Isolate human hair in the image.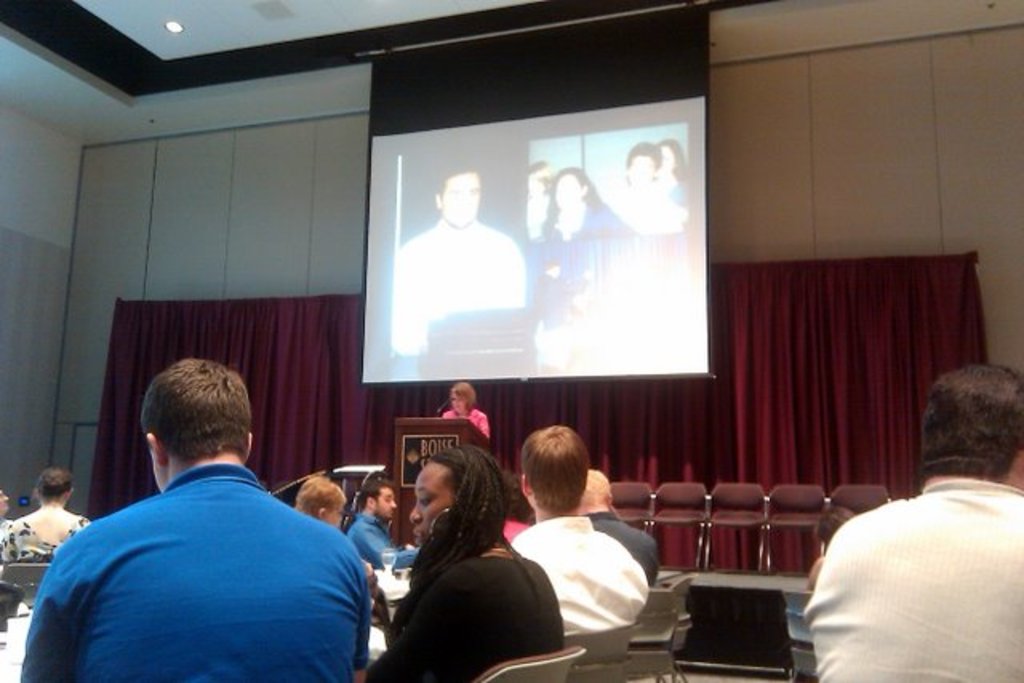
Isolated region: 626,141,654,181.
